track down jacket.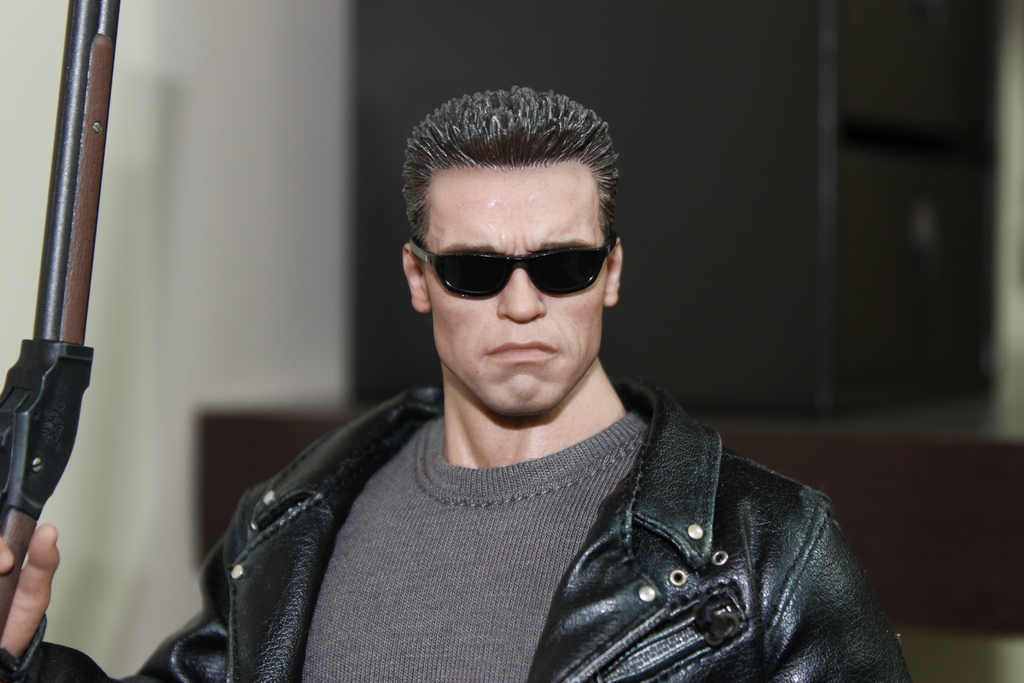
Tracked to {"left": 154, "top": 358, "right": 918, "bottom": 682}.
